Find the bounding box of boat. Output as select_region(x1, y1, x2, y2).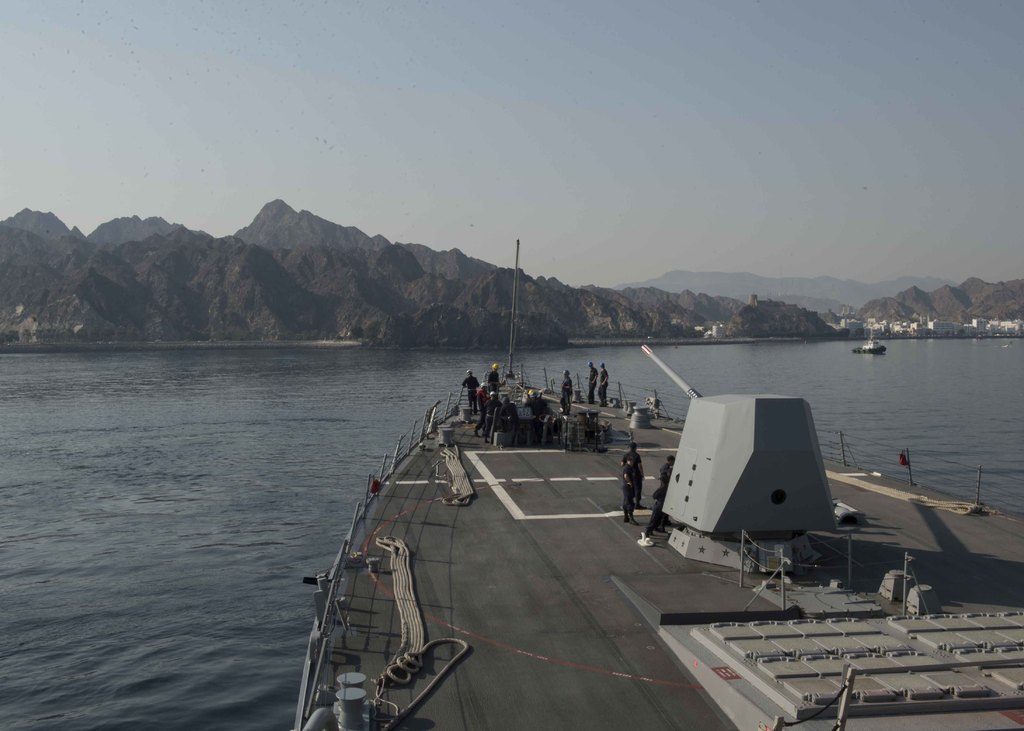
select_region(286, 239, 1023, 730).
